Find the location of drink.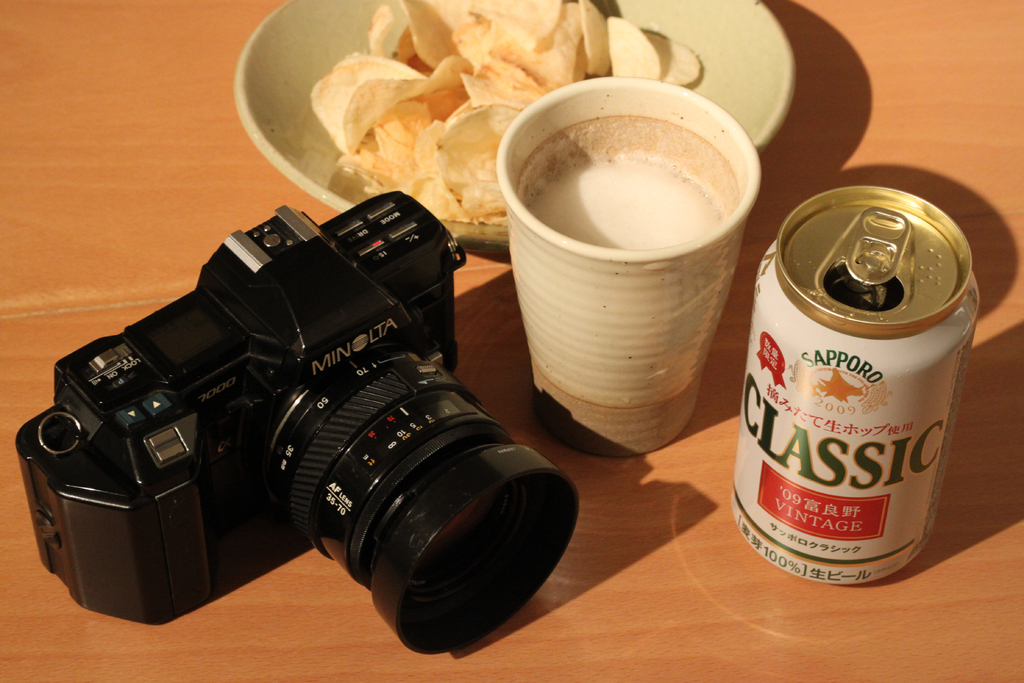
Location: BBox(741, 191, 985, 591).
